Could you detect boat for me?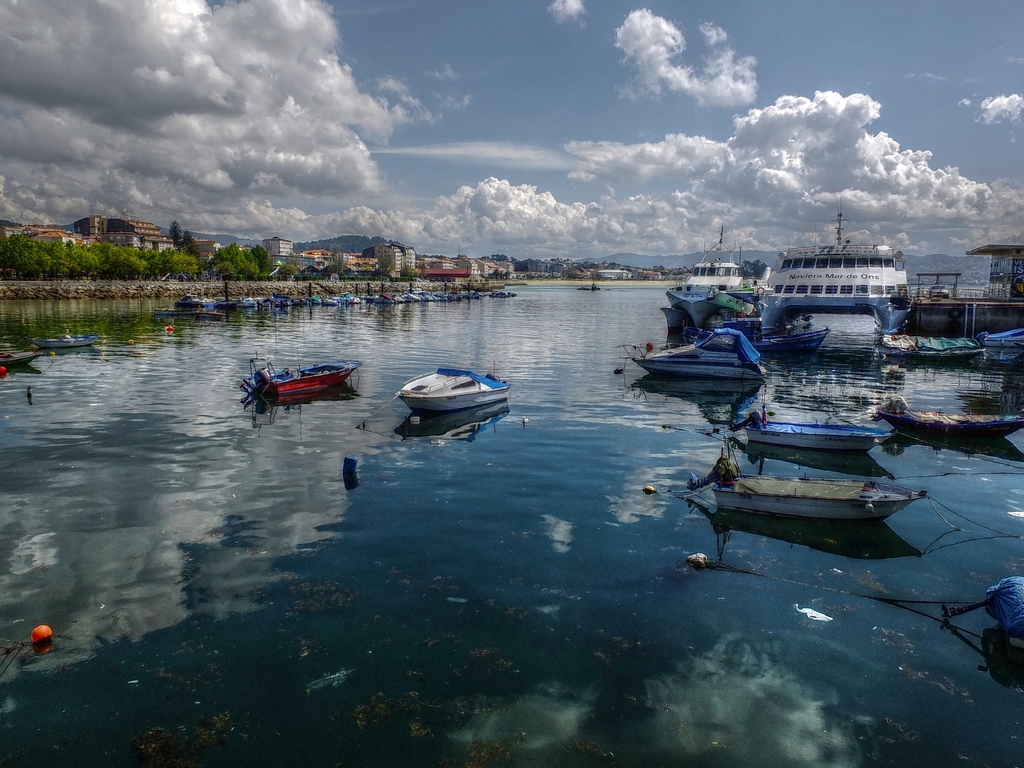
Detection result: x1=380, y1=364, x2=516, y2=433.
